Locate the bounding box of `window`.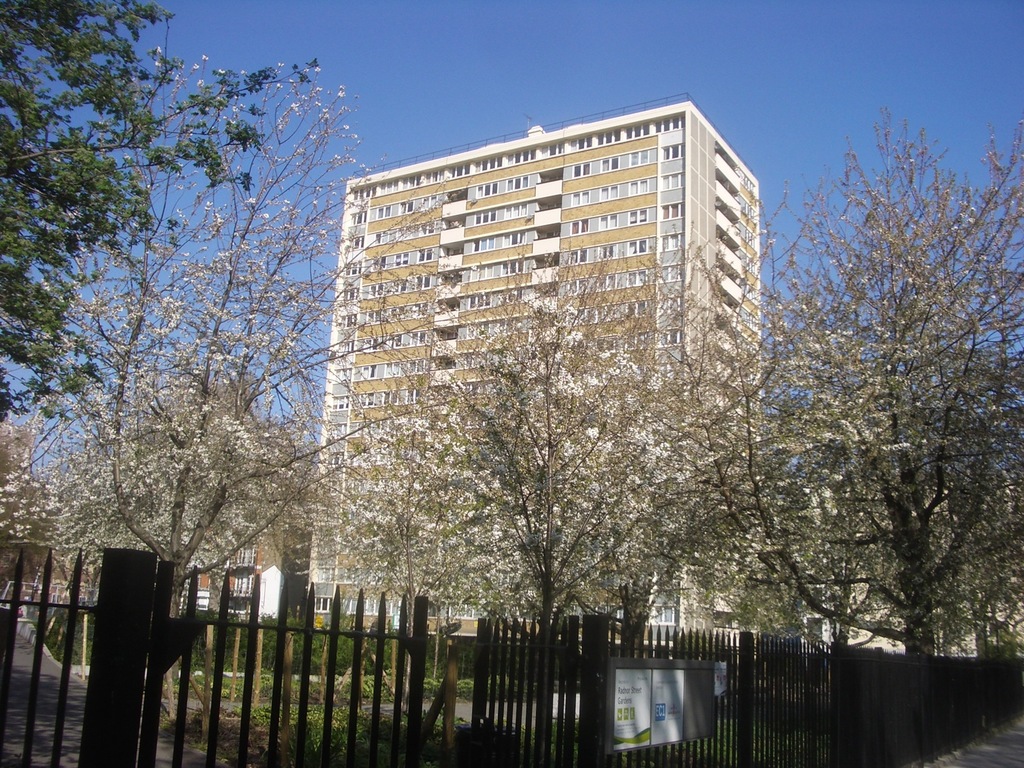
Bounding box: crop(341, 289, 357, 302).
